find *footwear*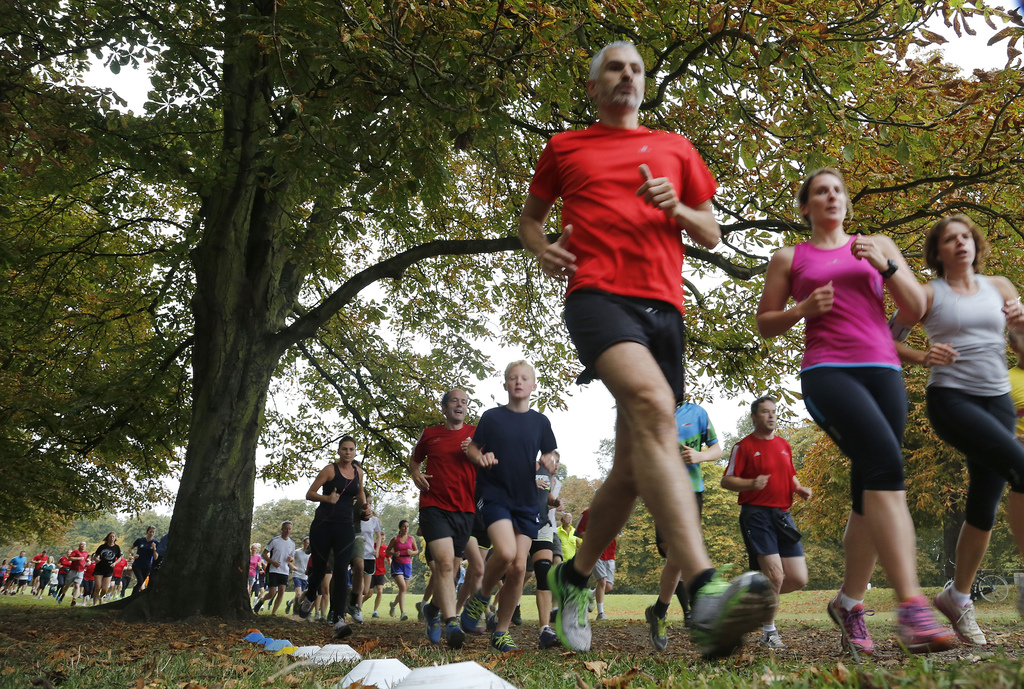
458,595,483,631
